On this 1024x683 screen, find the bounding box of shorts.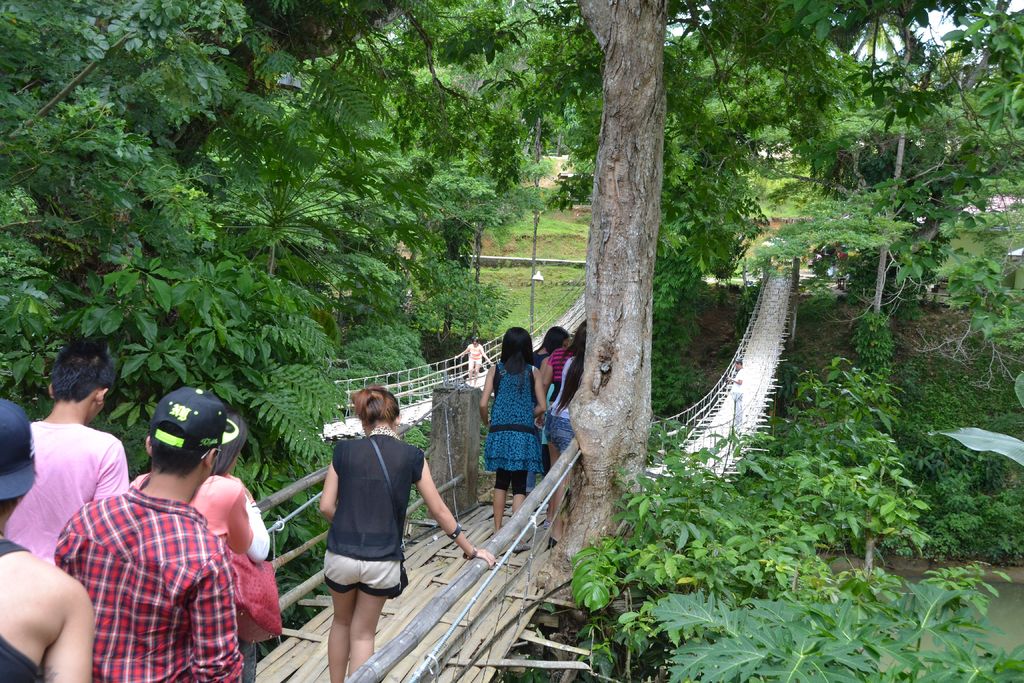
Bounding box: [544, 409, 556, 441].
